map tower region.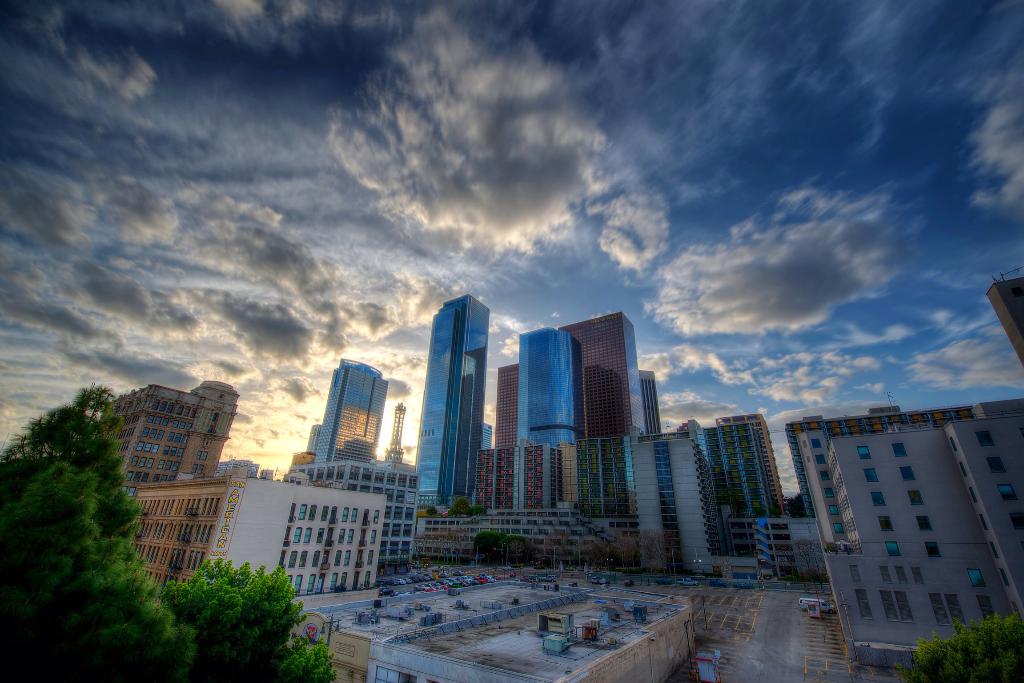
Mapped to left=415, top=294, right=489, bottom=506.
